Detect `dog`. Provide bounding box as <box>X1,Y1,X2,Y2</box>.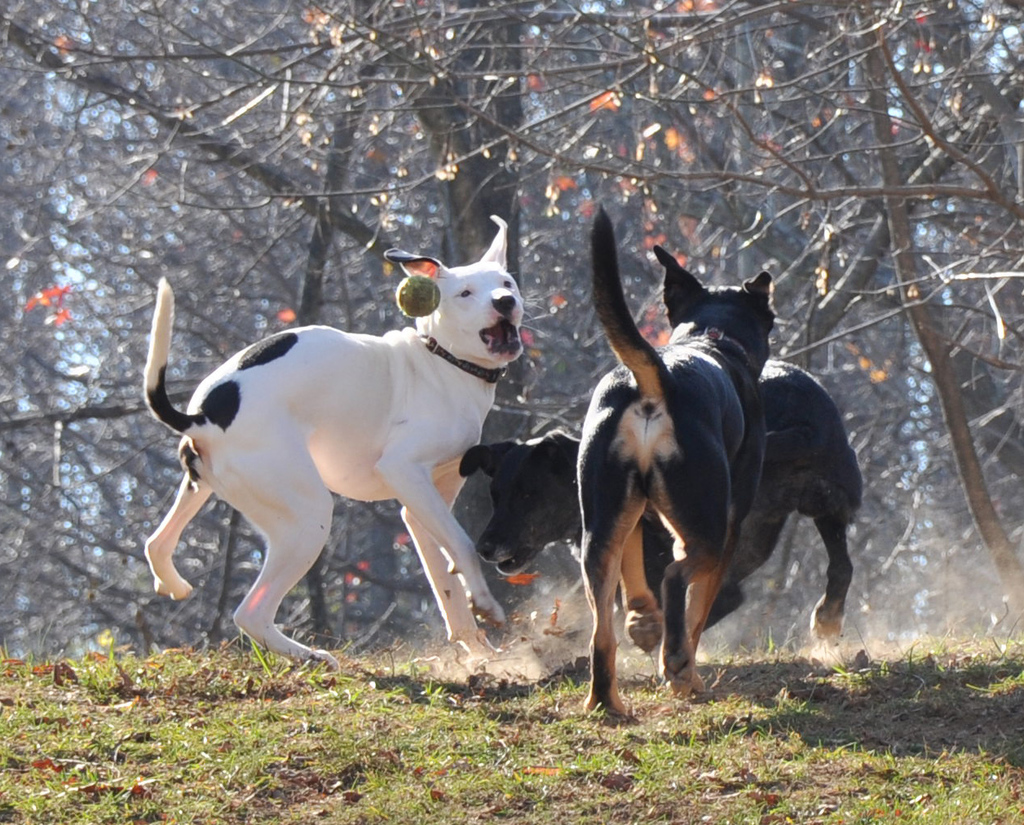
<box>143,212,545,672</box>.
